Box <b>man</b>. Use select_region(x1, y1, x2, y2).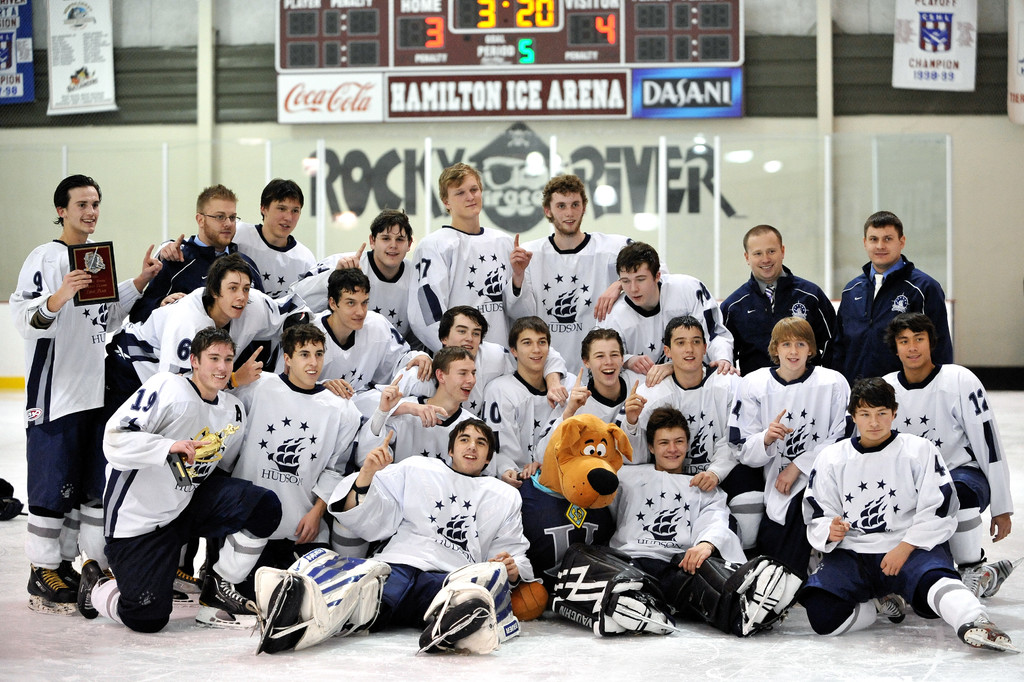
select_region(348, 343, 499, 467).
